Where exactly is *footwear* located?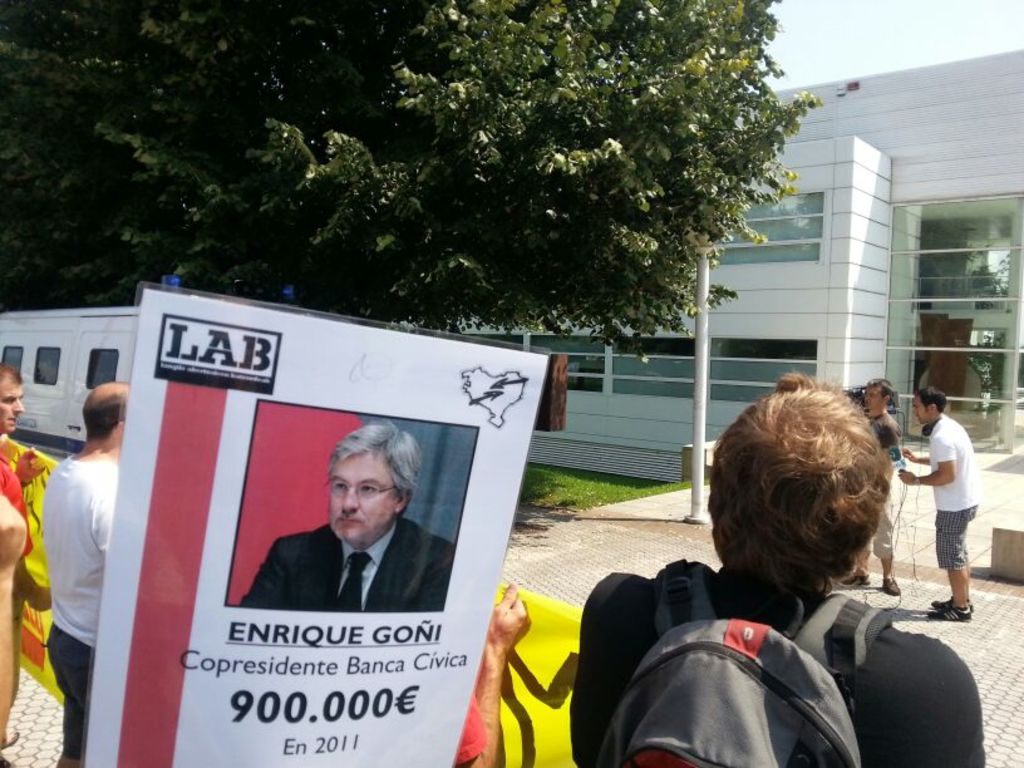
Its bounding box is pyautogui.locateOnScreen(882, 575, 896, 595).
